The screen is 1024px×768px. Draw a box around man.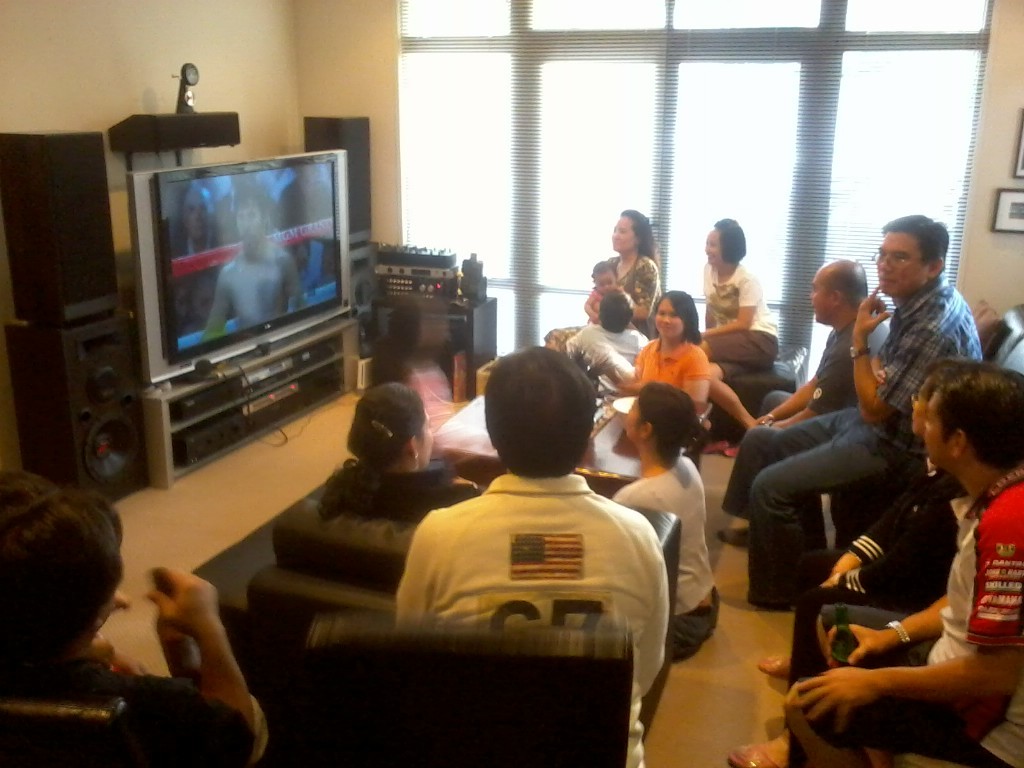
l=200, t=192, r=309, b=339.
